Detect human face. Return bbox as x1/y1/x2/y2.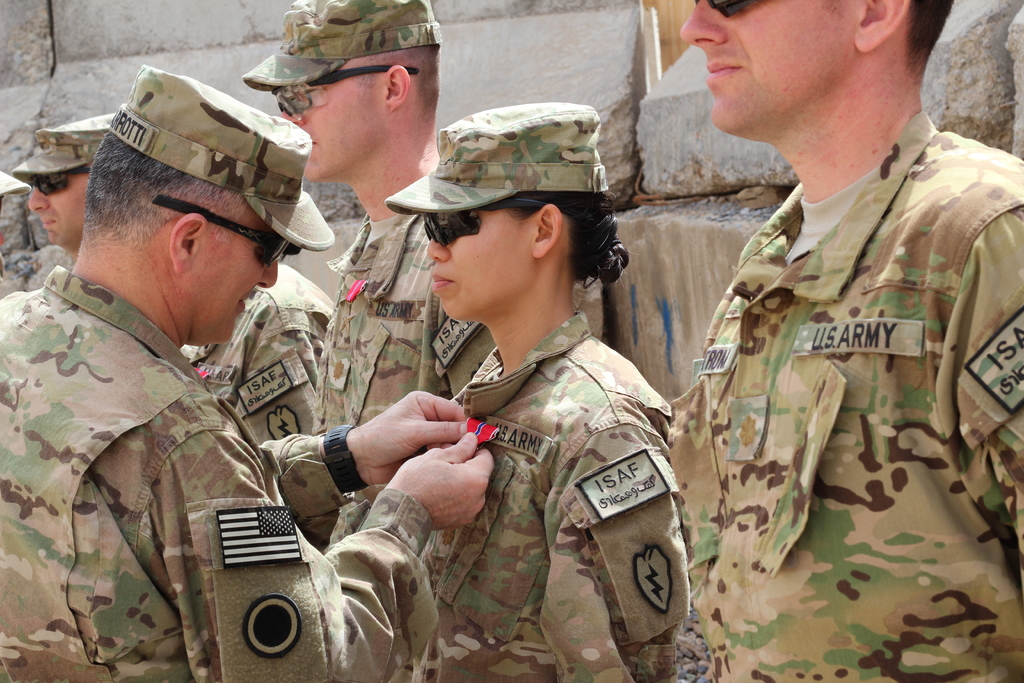
190/201/276/347.
